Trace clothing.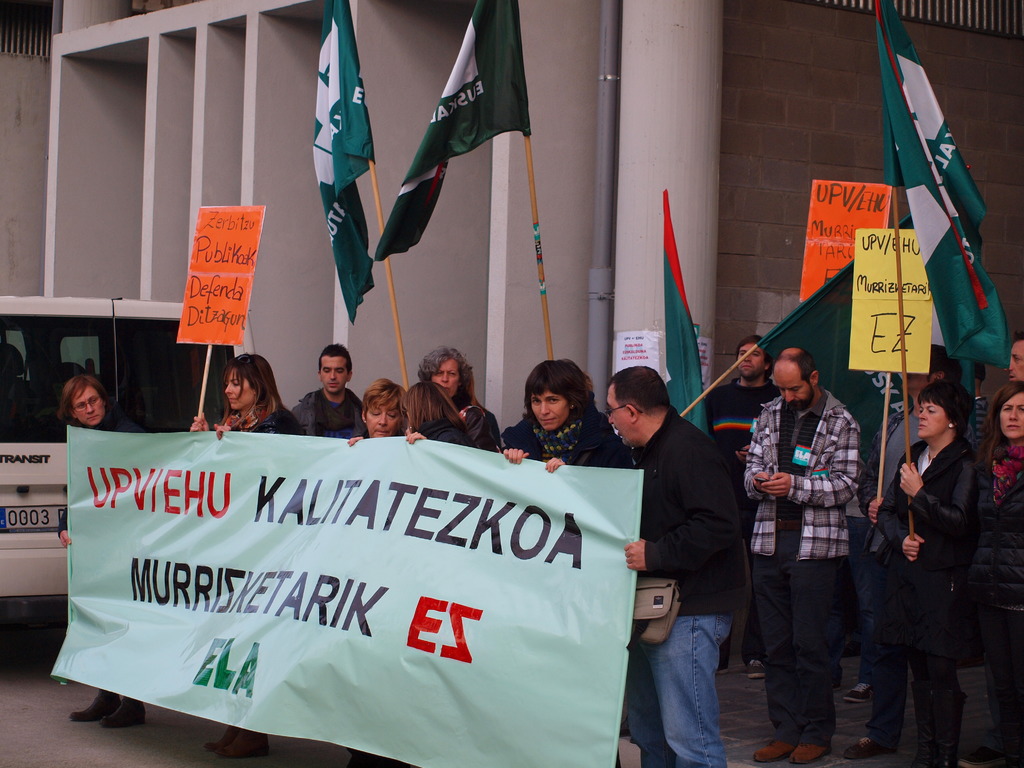
Traced to {"left": 859, "top": 414, "right": 918, "bottom": 663}.
